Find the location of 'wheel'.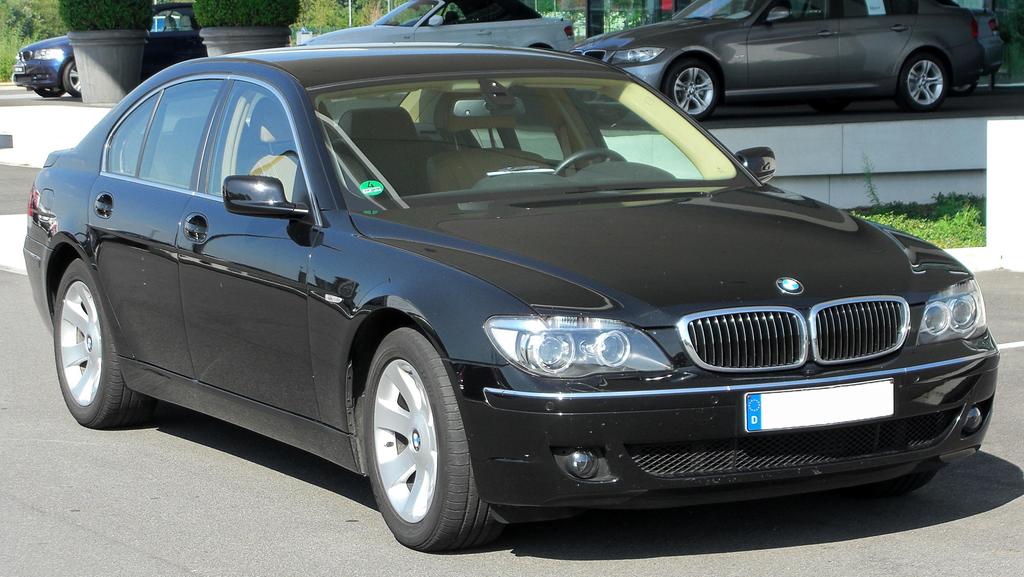
Location: BBox(49, 262, 152, 430).
